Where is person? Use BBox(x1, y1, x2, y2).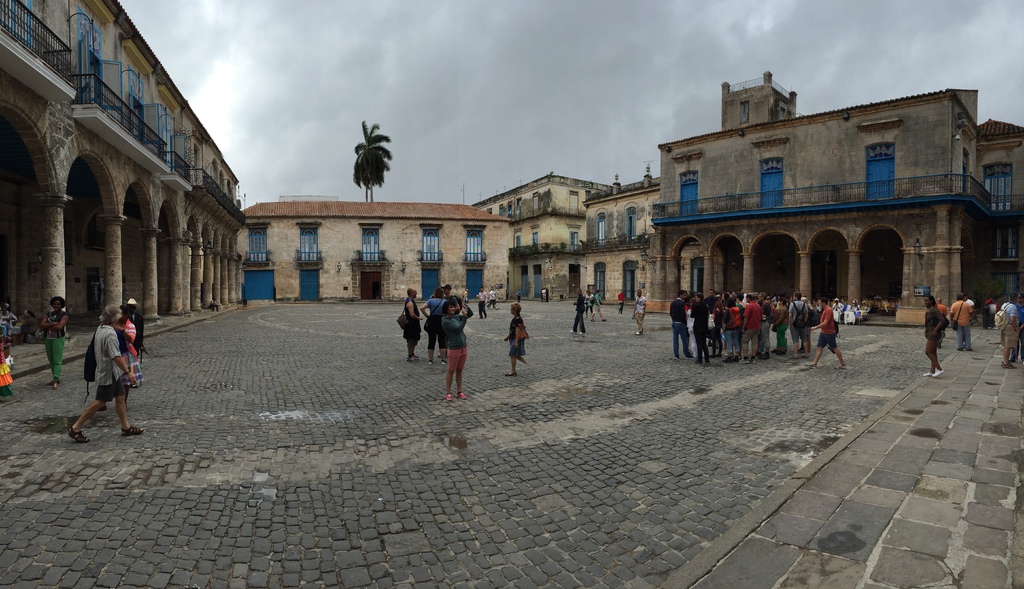
BBox(538, 287, 547, 301).
